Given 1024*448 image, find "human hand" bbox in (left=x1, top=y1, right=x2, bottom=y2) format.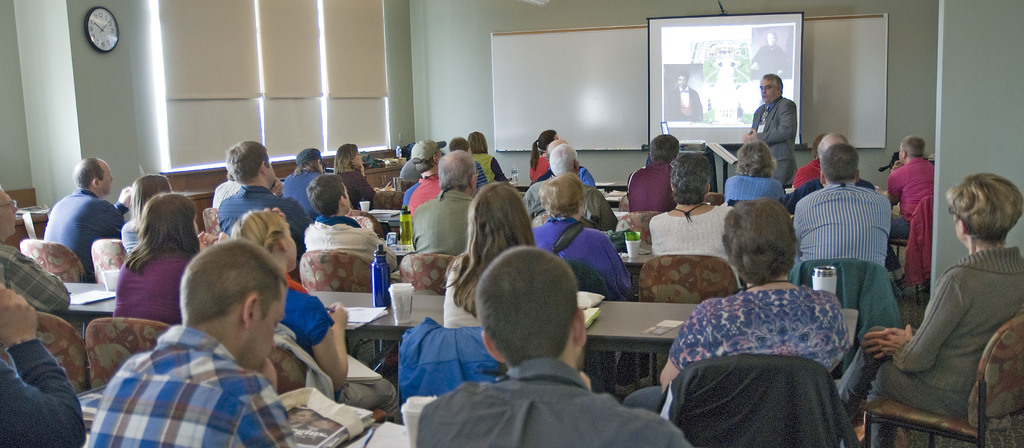
(left=206, top=231, right=228, bottom=245).
